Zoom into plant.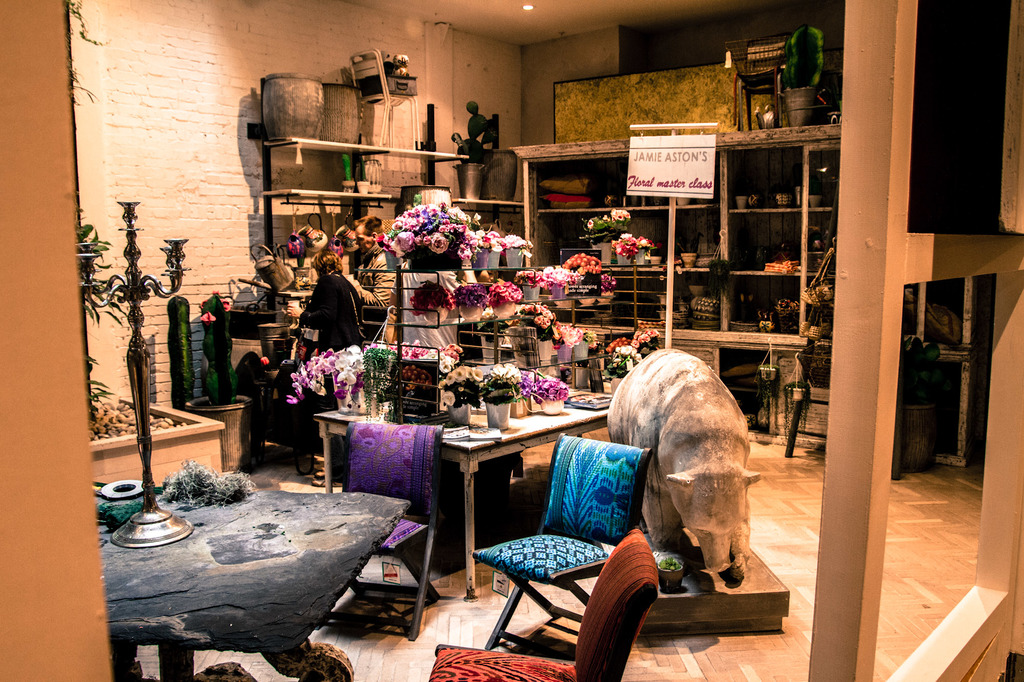
Zoom target: [left=386, top=338, right=455, bottom=381].
